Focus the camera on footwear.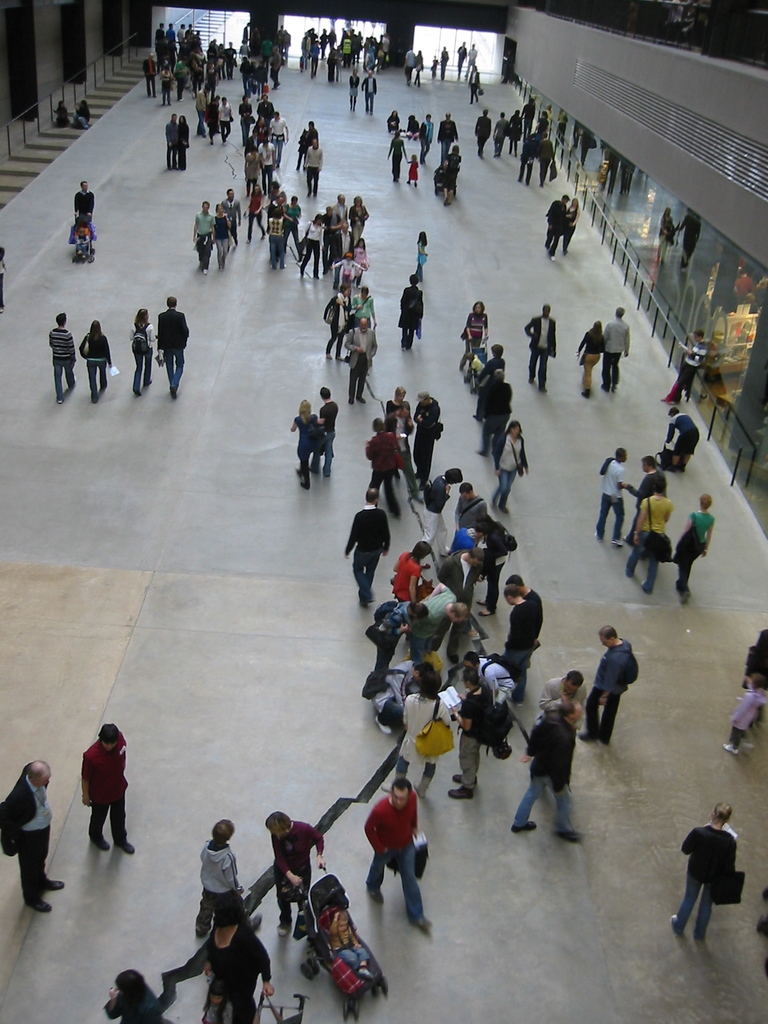
Focus region: (left=274, top=922, right=290, bottom=937).
